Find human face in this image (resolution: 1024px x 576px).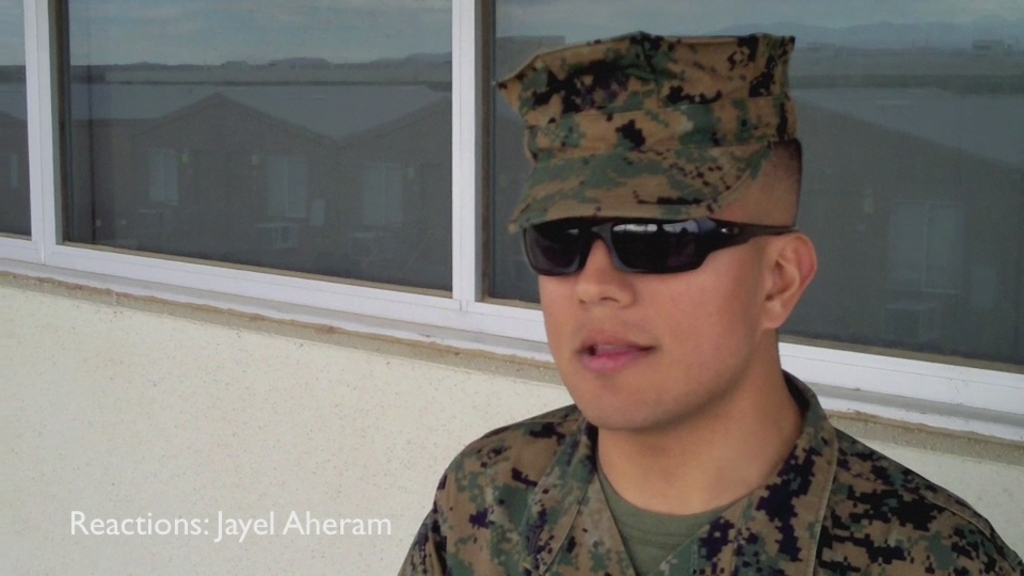
(540,195,761,426).
